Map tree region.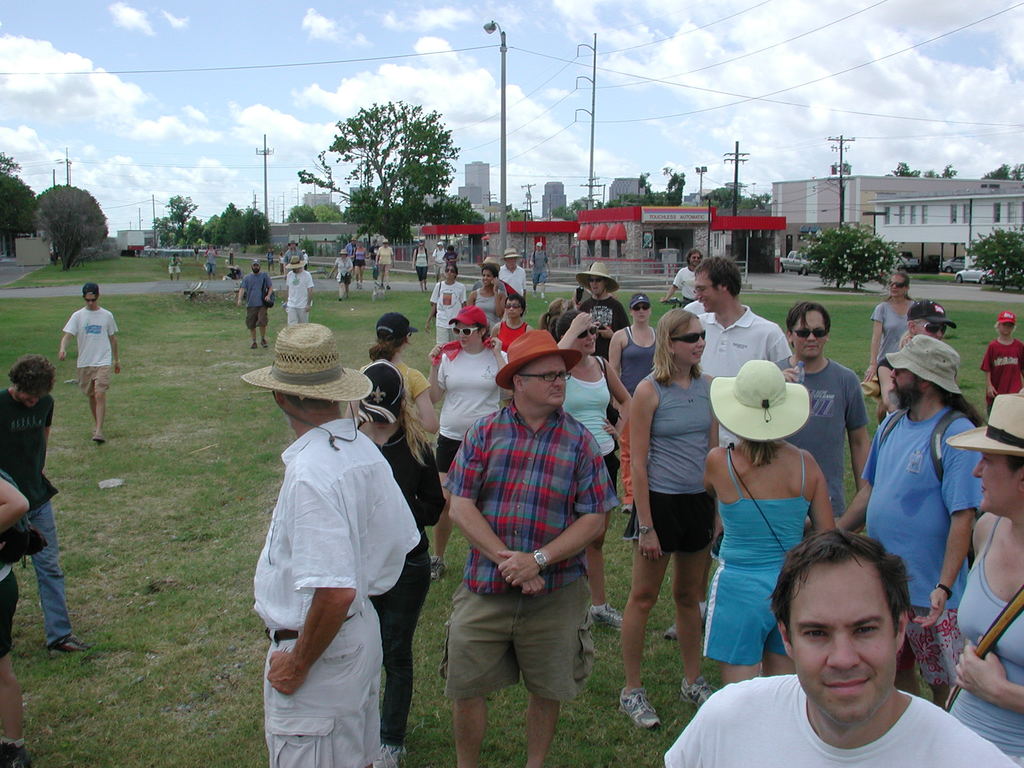
Mapped to (x1=719, y1=181, x2=774, y2=202).
